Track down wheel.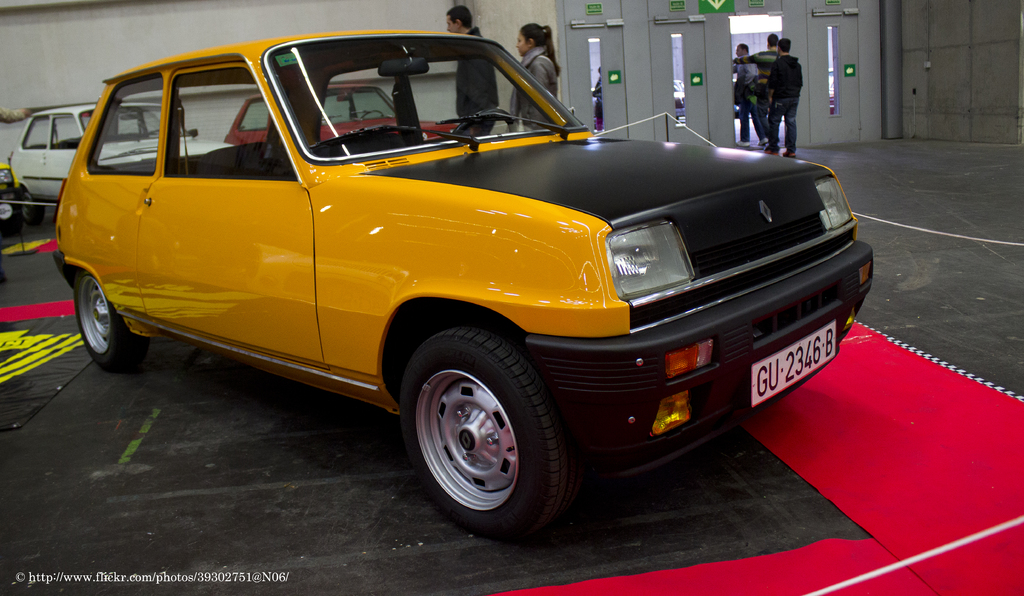
Tracked to region(382, 318, 570, 553).
